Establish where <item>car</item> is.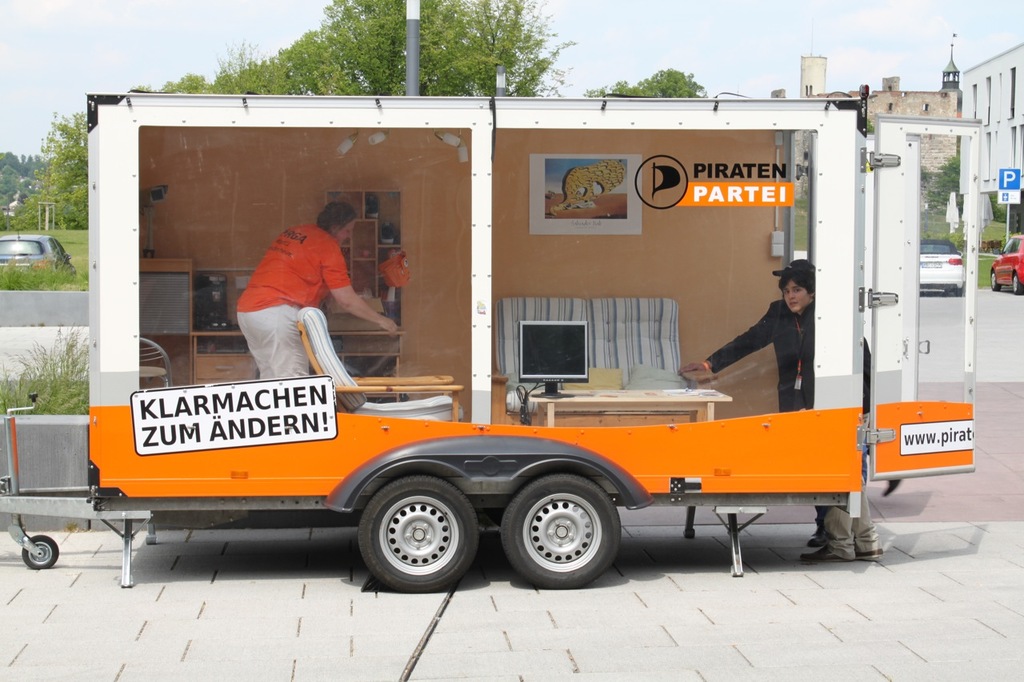
Established at 988,234,1023,293.
